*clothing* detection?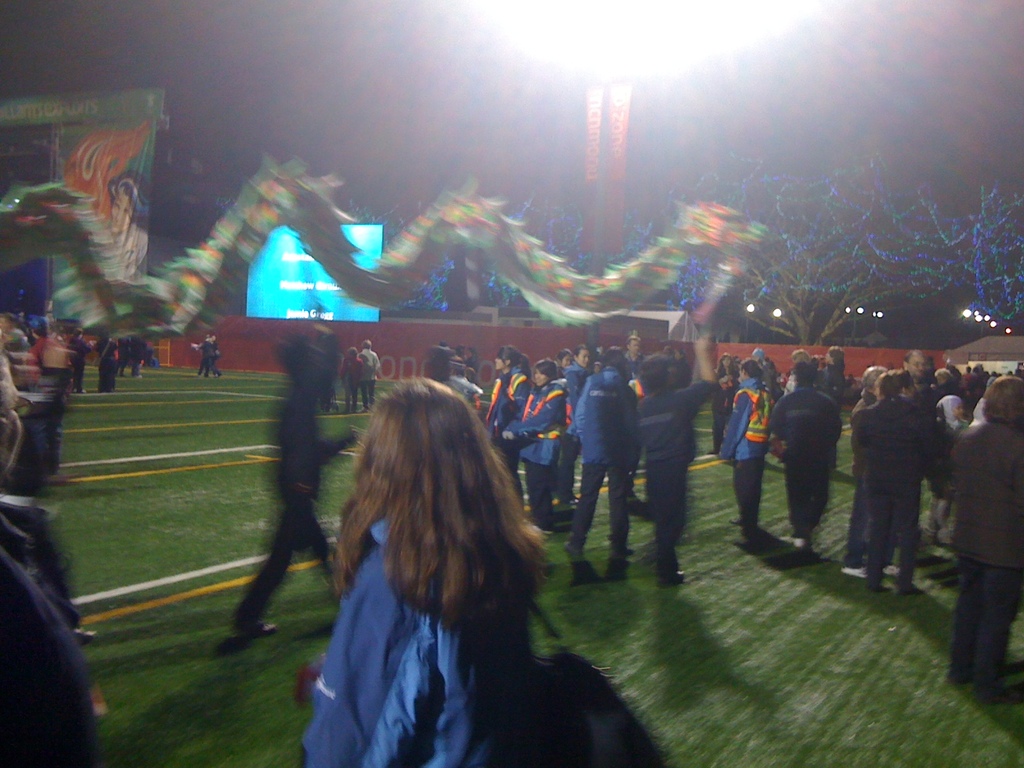
Rect(858, 393, 938, 490)
